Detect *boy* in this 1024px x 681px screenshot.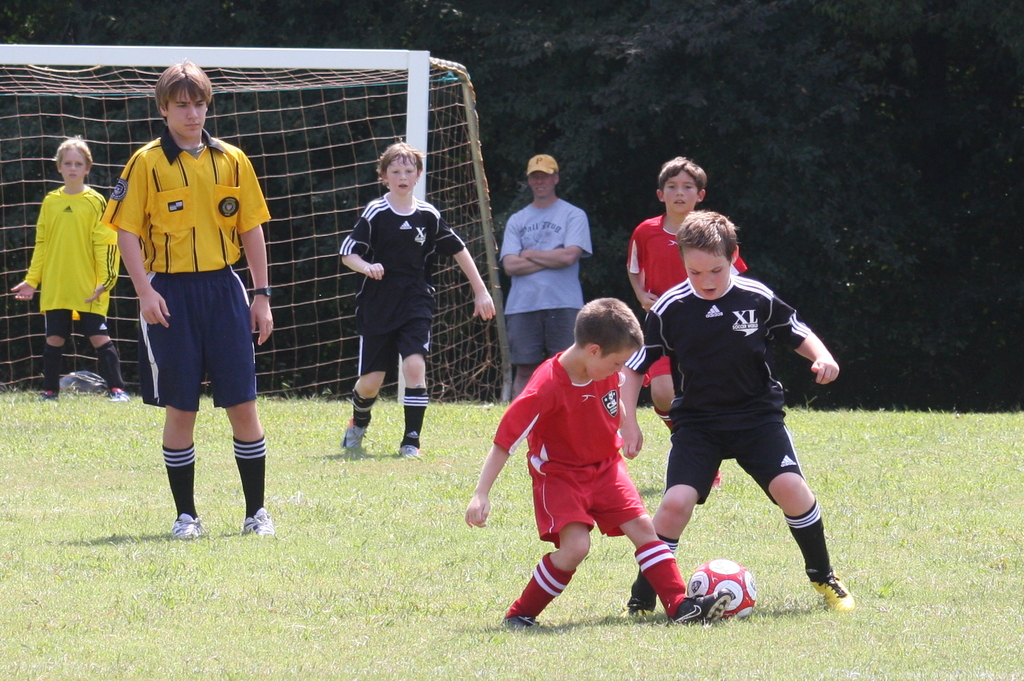
Detection: x1=468, y1=294, x2=692, y2=625.
